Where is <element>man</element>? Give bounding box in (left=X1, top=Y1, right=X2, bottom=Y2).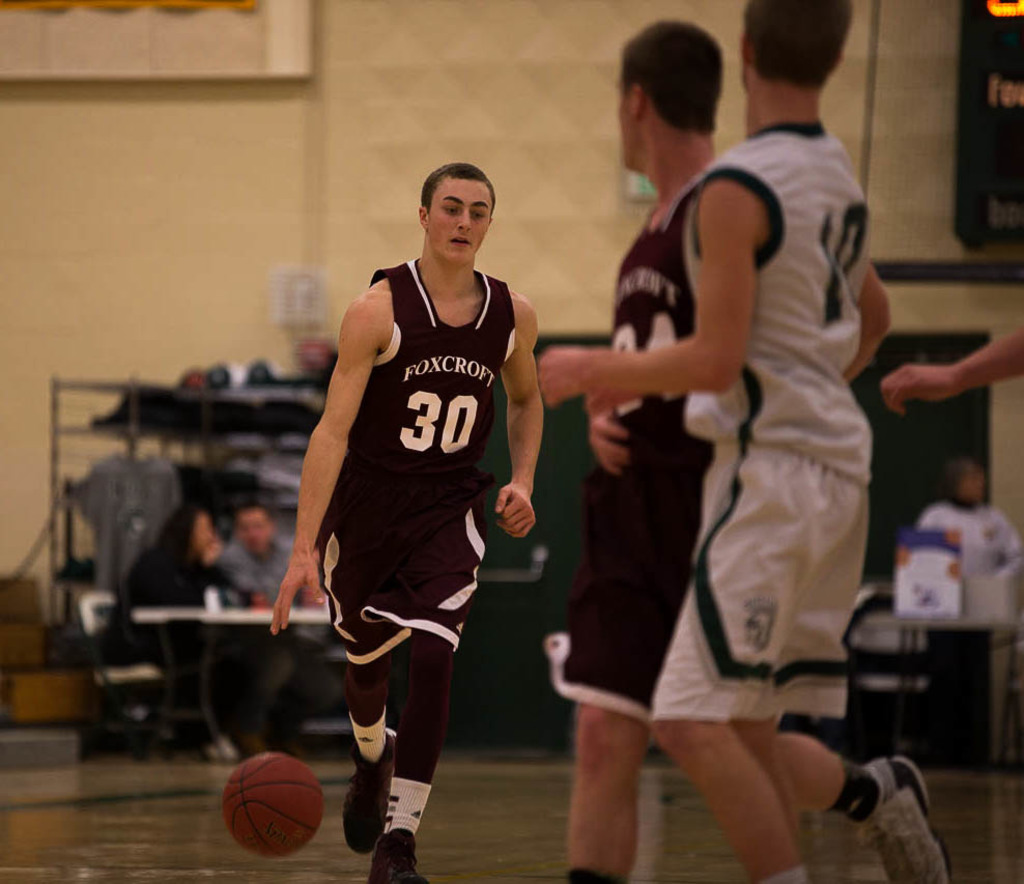
(left=516, top=0, right=932, bottom=883).
